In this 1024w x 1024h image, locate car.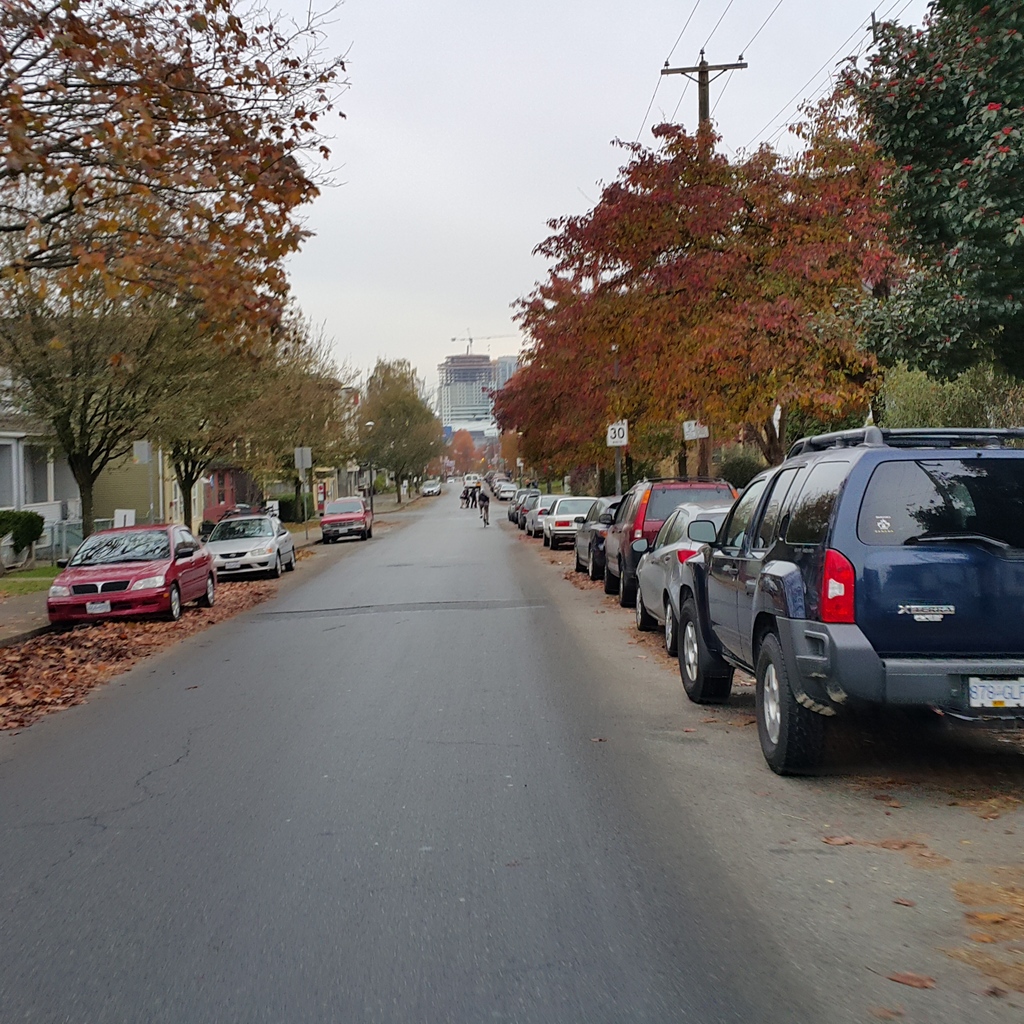
Bounding box: detection(671, 412, 1023, 792).
